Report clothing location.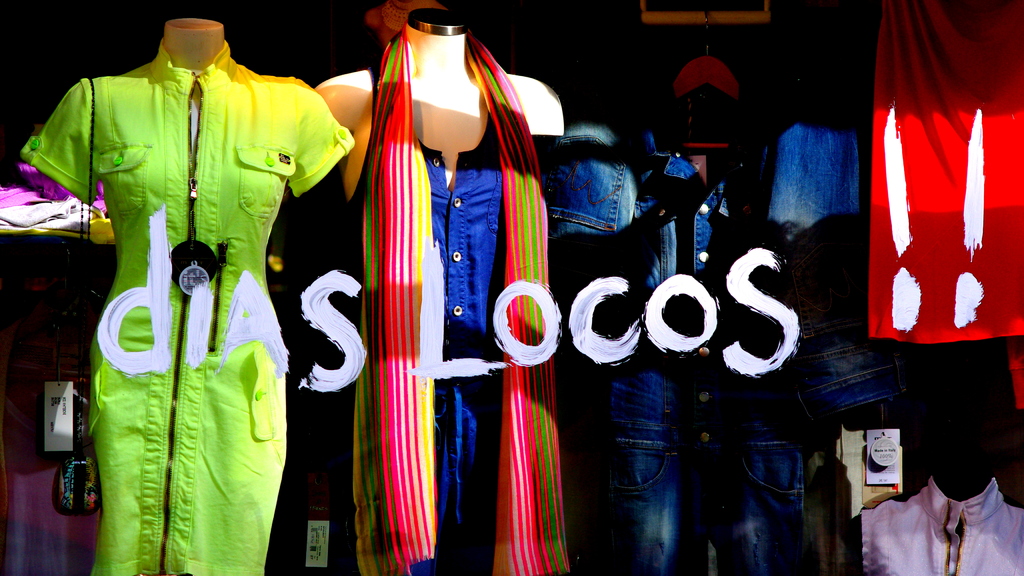
Report: 598/132/816/575.
